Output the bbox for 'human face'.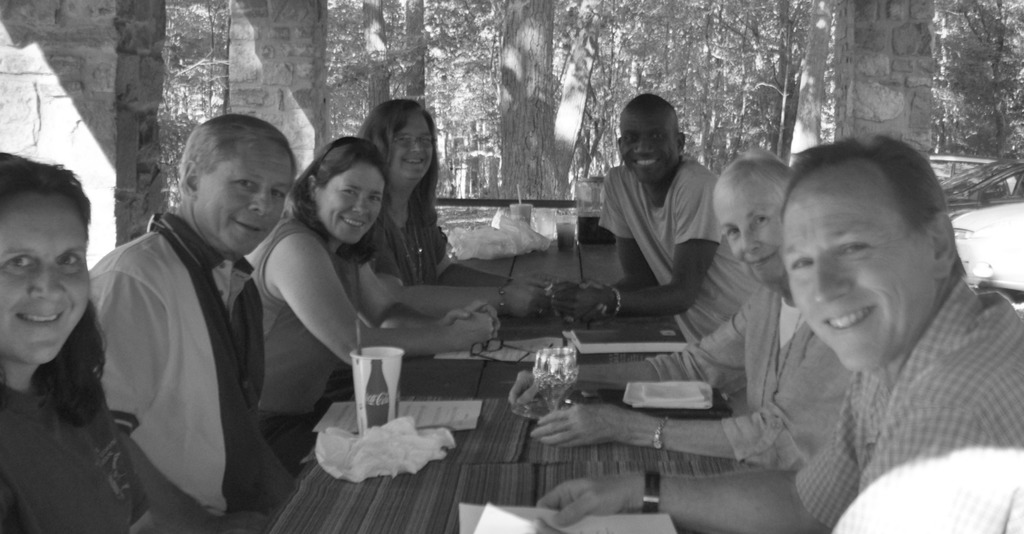
0:193:90:361.
